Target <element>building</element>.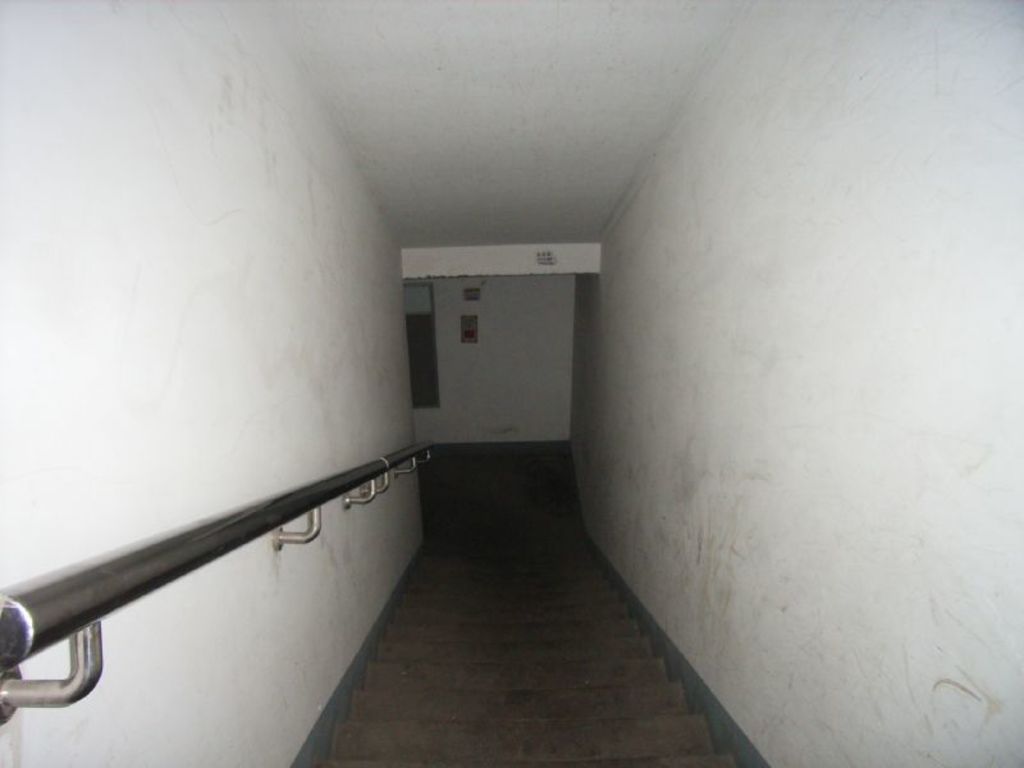
Target region: box(0, 1, 1023, 767).
